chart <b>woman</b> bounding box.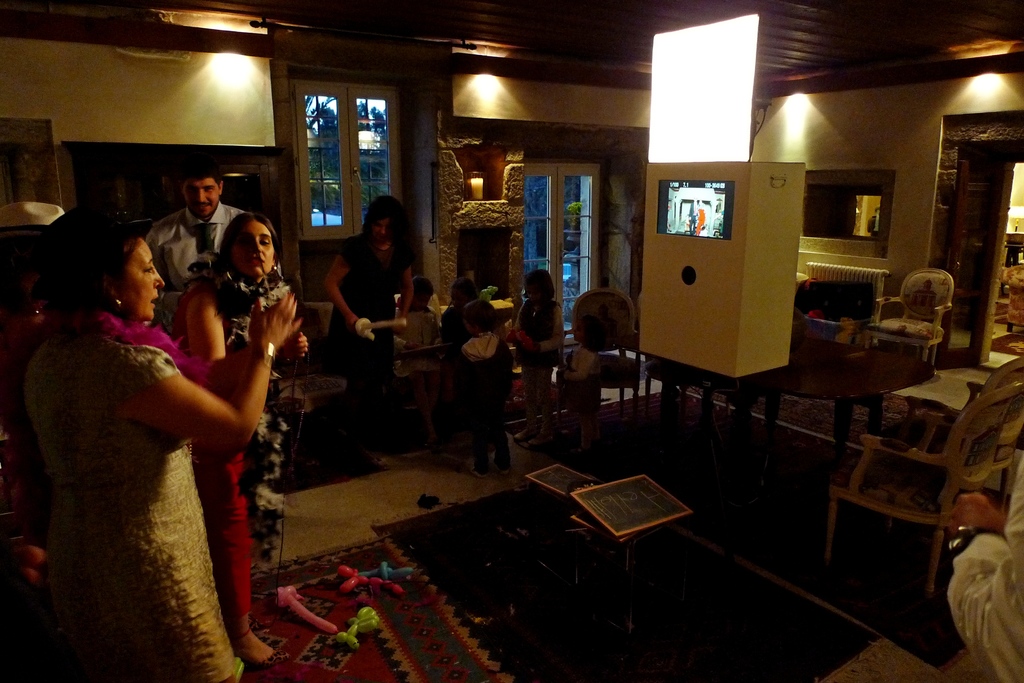
Charted: <box>188,213,311,663</box>.
